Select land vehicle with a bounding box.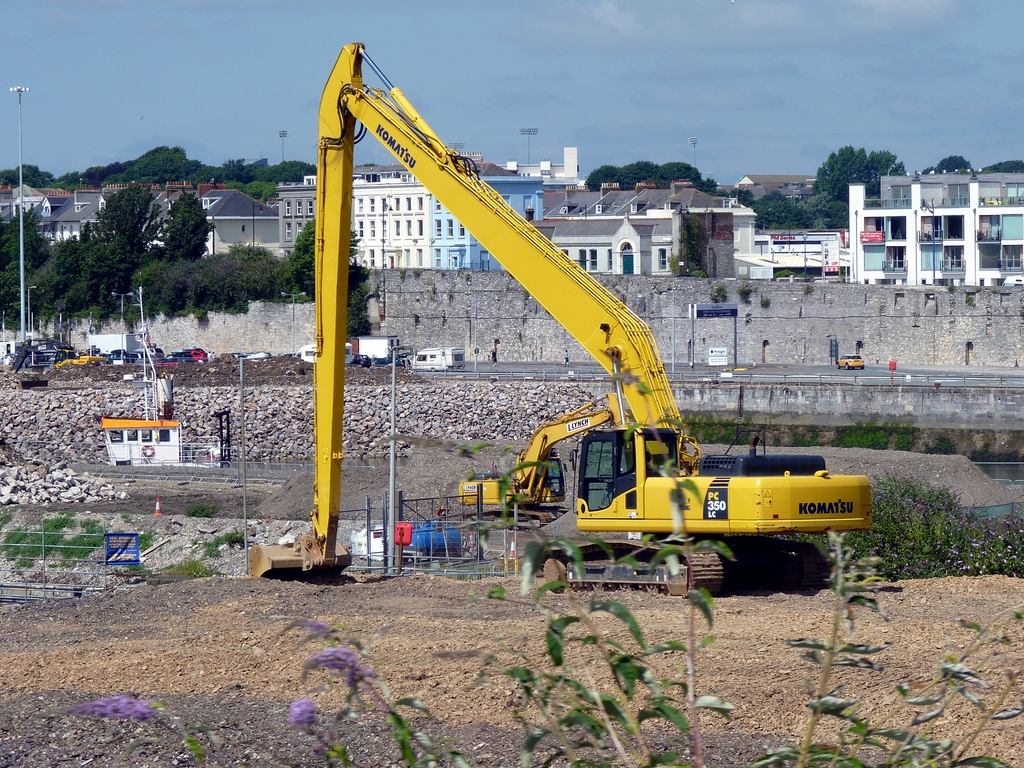
295,339,353,365.
